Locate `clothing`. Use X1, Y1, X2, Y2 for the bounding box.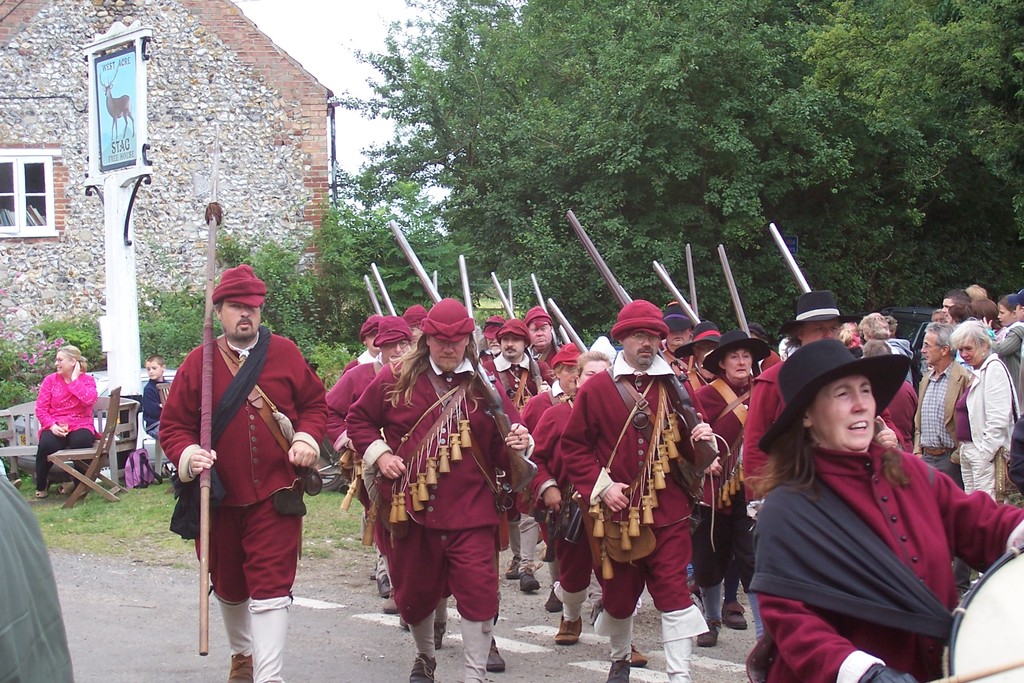
526, 390, 577, 589.
